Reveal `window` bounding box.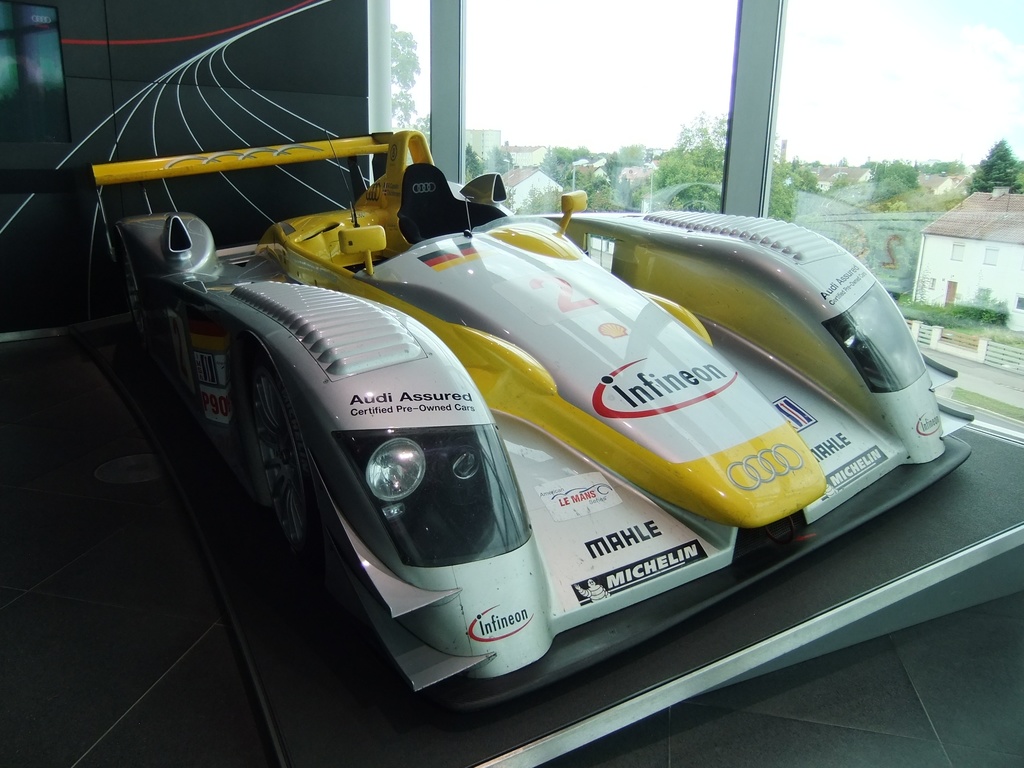
Revealed: pyautogui.locateOnScreen(1016, 291, 1023, 314).
